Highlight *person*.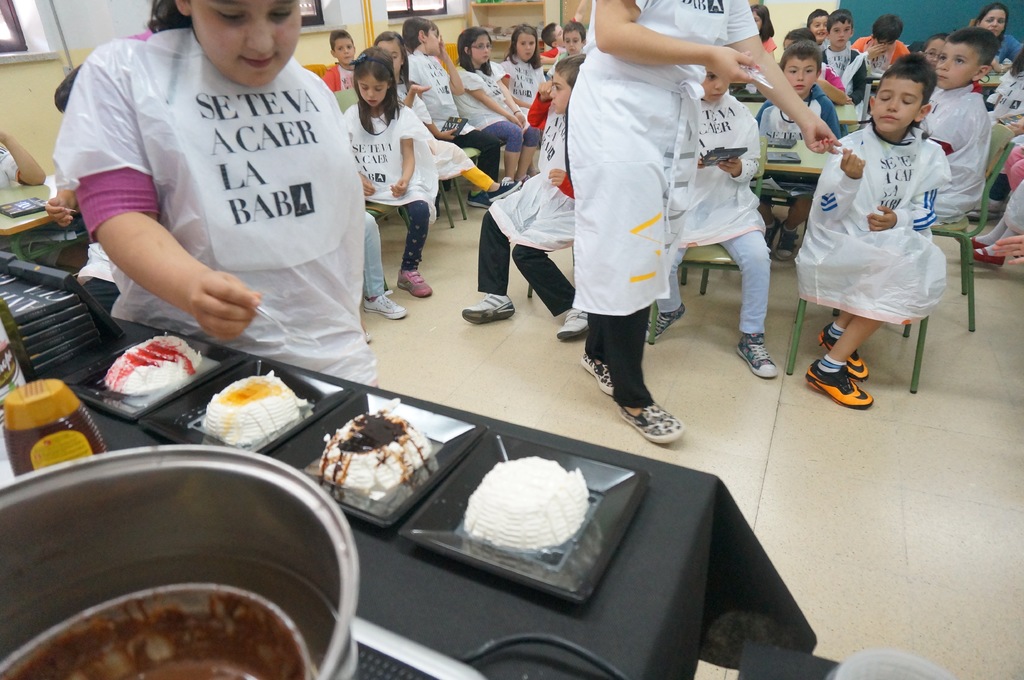
Highlighted region: [824, 8, 875, 83].
